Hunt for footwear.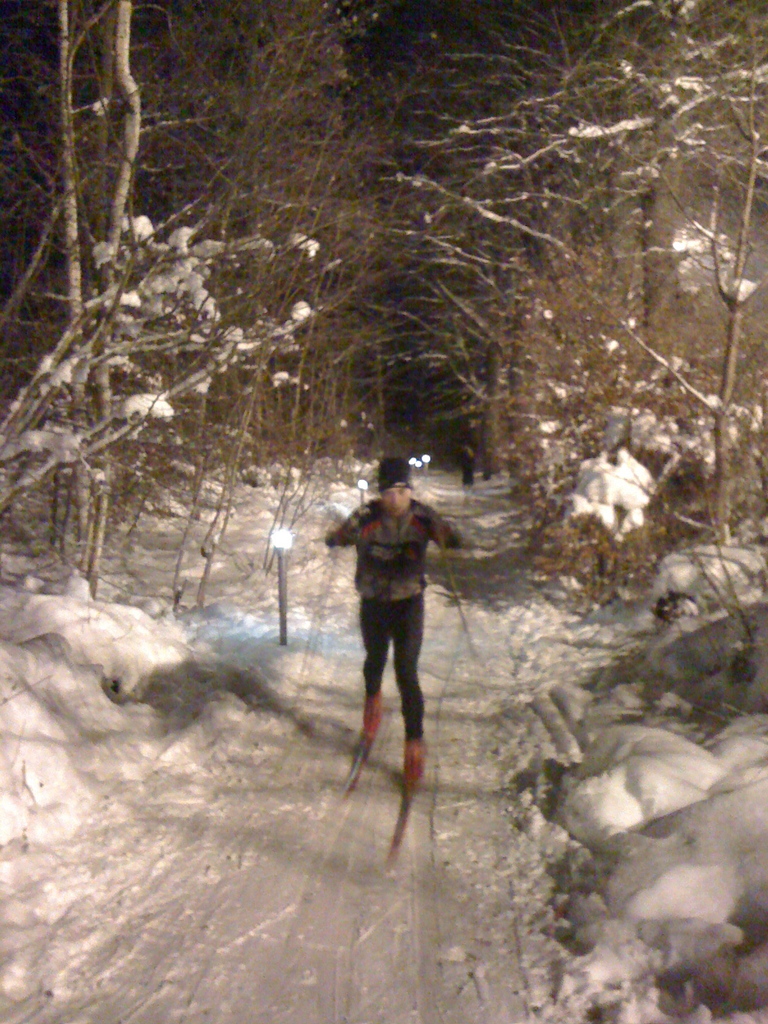
Hunted down at region(365, 691, 385, 750).
